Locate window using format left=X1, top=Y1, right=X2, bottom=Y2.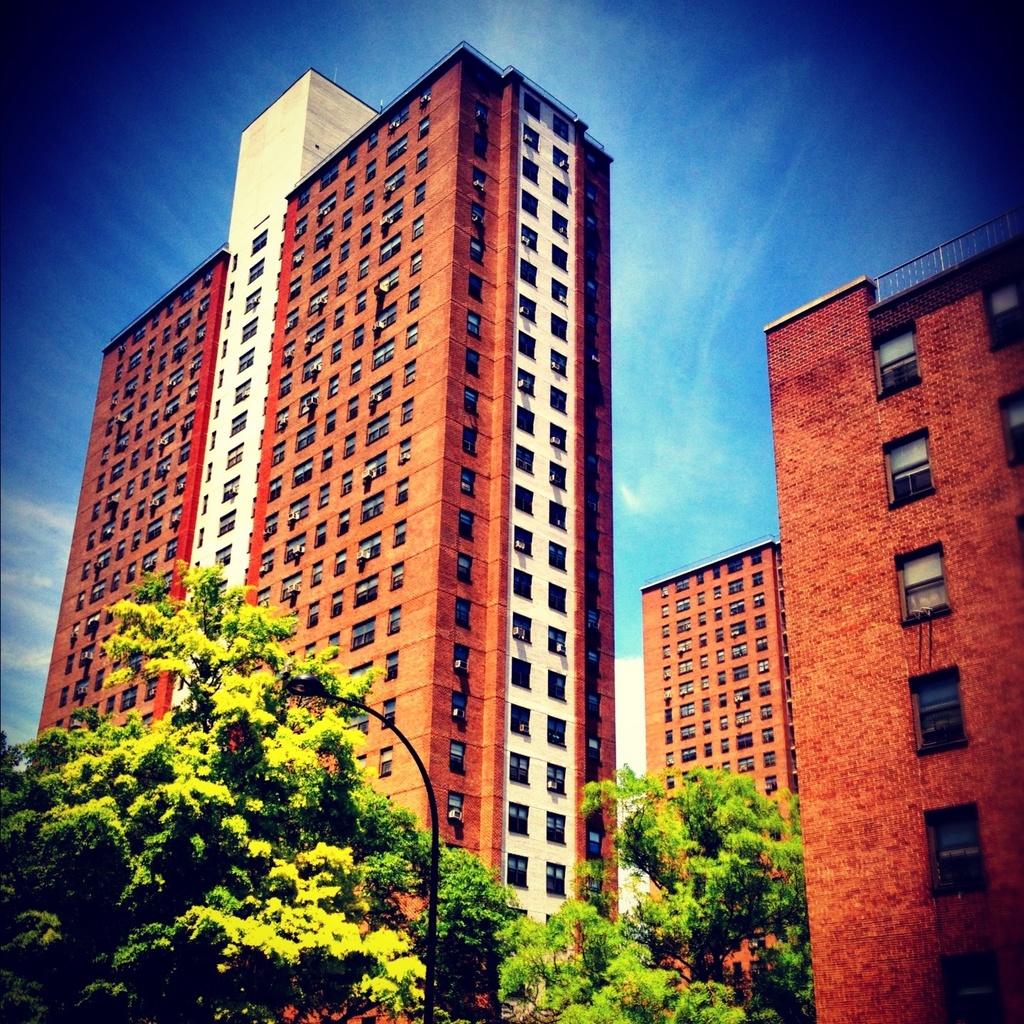
left=729, top=559, right=740, bottom=573.
